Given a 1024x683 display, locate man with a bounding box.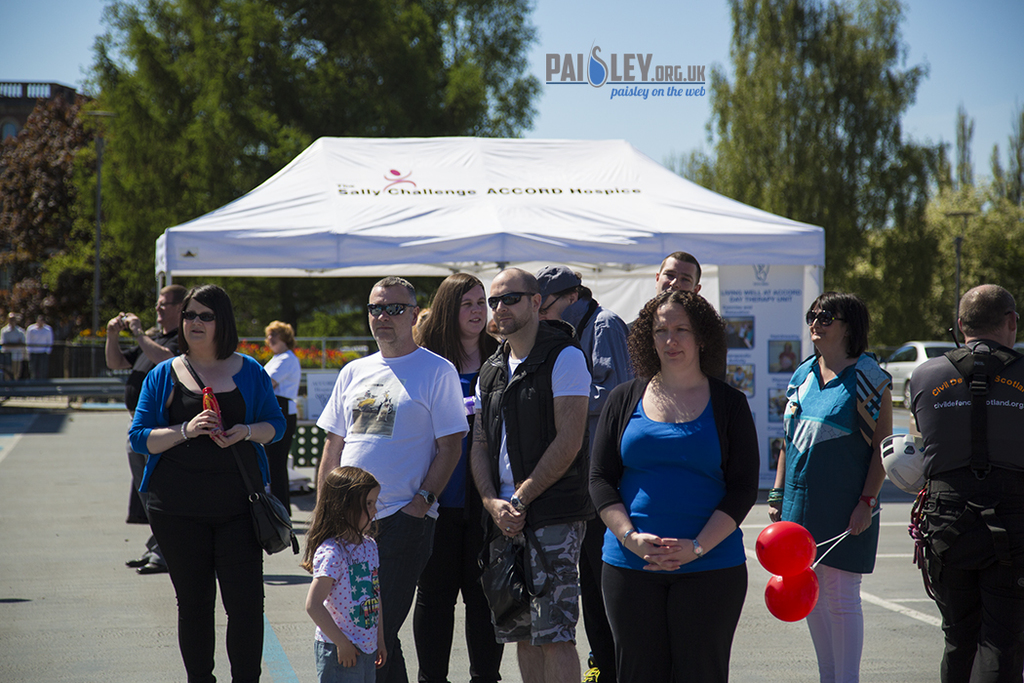
Located: bbox(460, 264, 591, 682).
